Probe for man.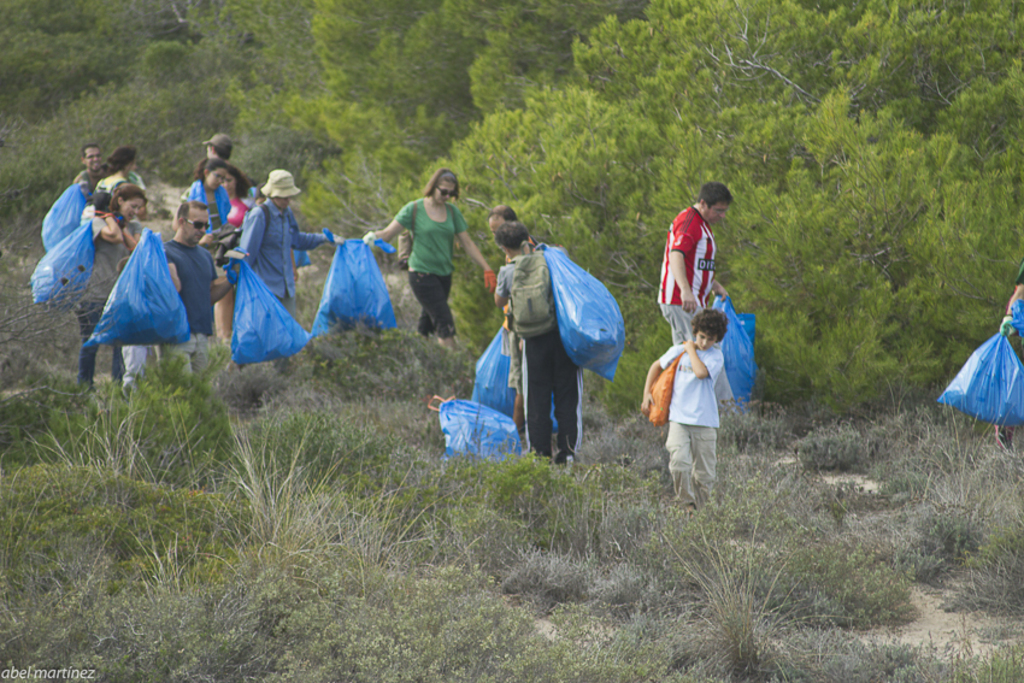
Probe result: {"x1": 483, "y1": 201, "x2": 542, "y2": 437}.
